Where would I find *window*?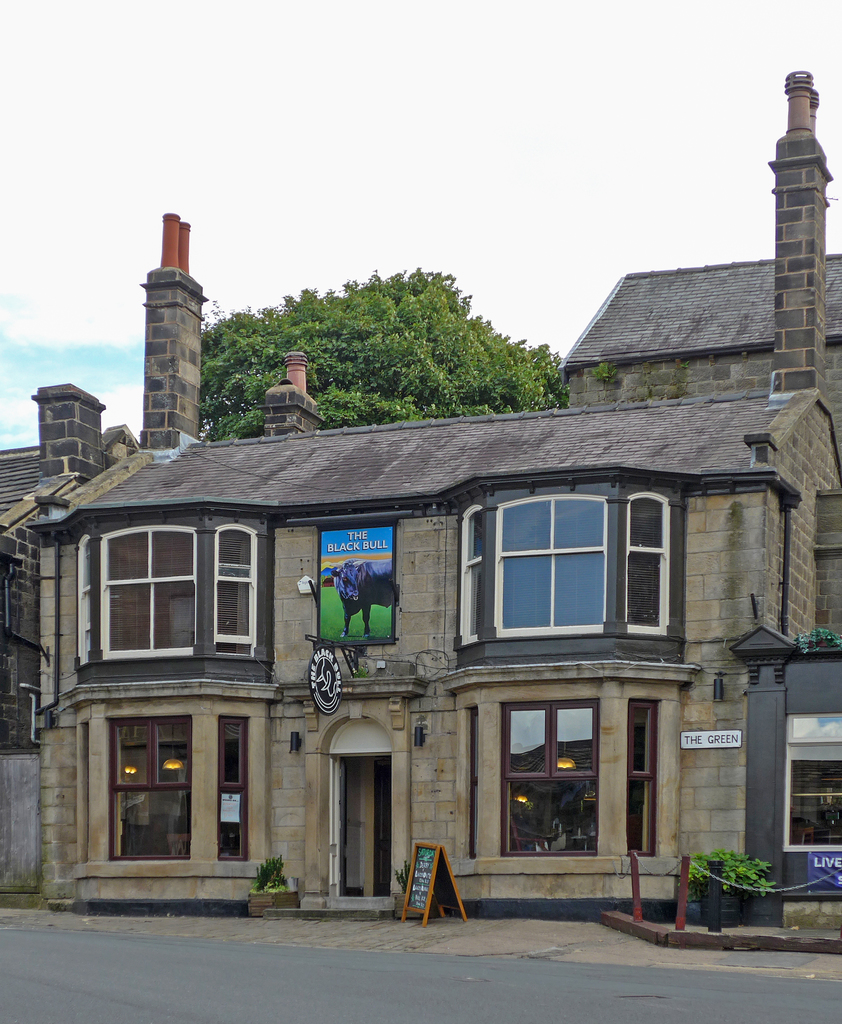
At l=211, t=715, r=254, b=869.
